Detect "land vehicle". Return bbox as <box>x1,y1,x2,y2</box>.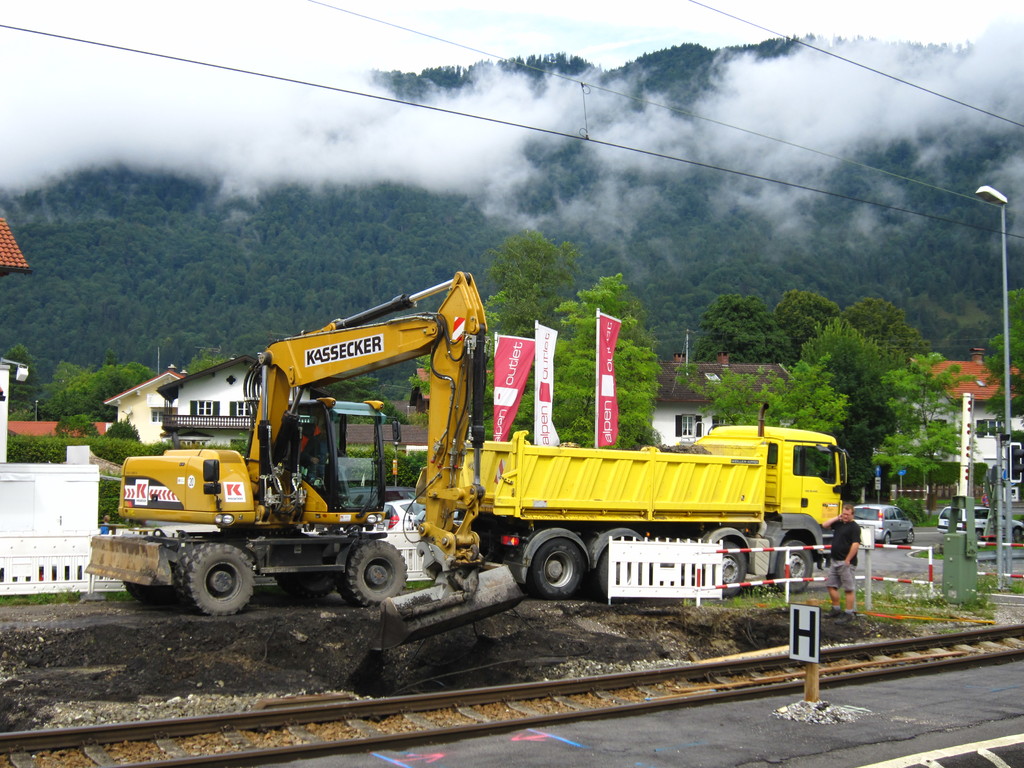
<box>109,297,594,621</box>.
